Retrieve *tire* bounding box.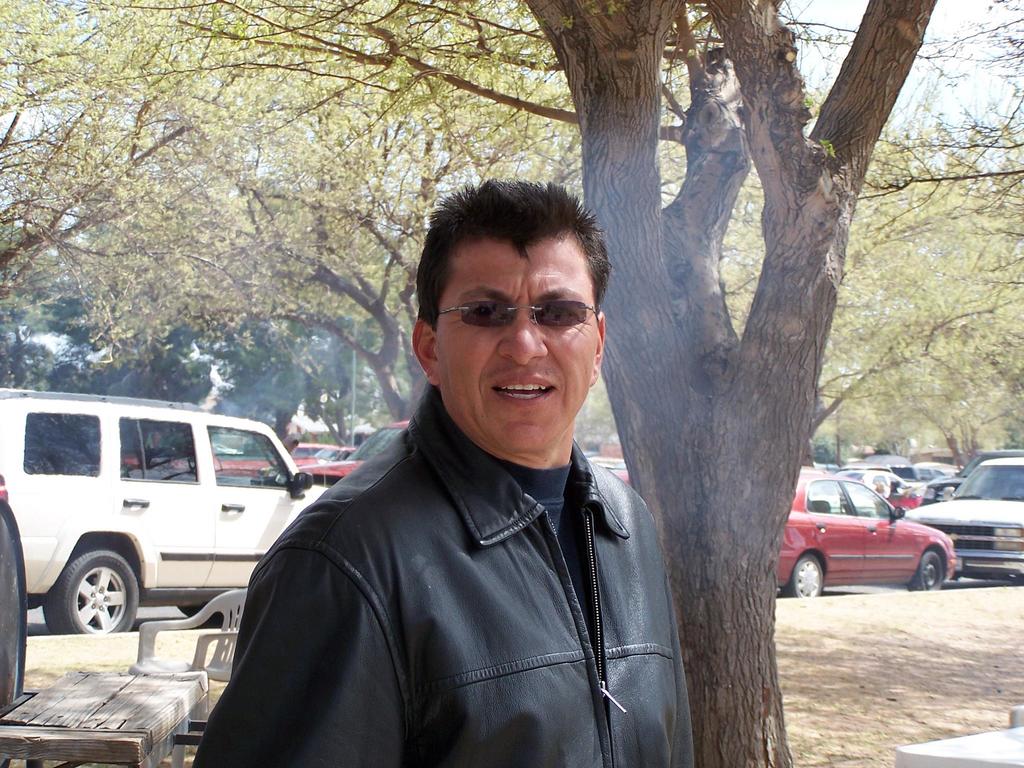
Bounding box: locate(909, 545, 943, 588).
